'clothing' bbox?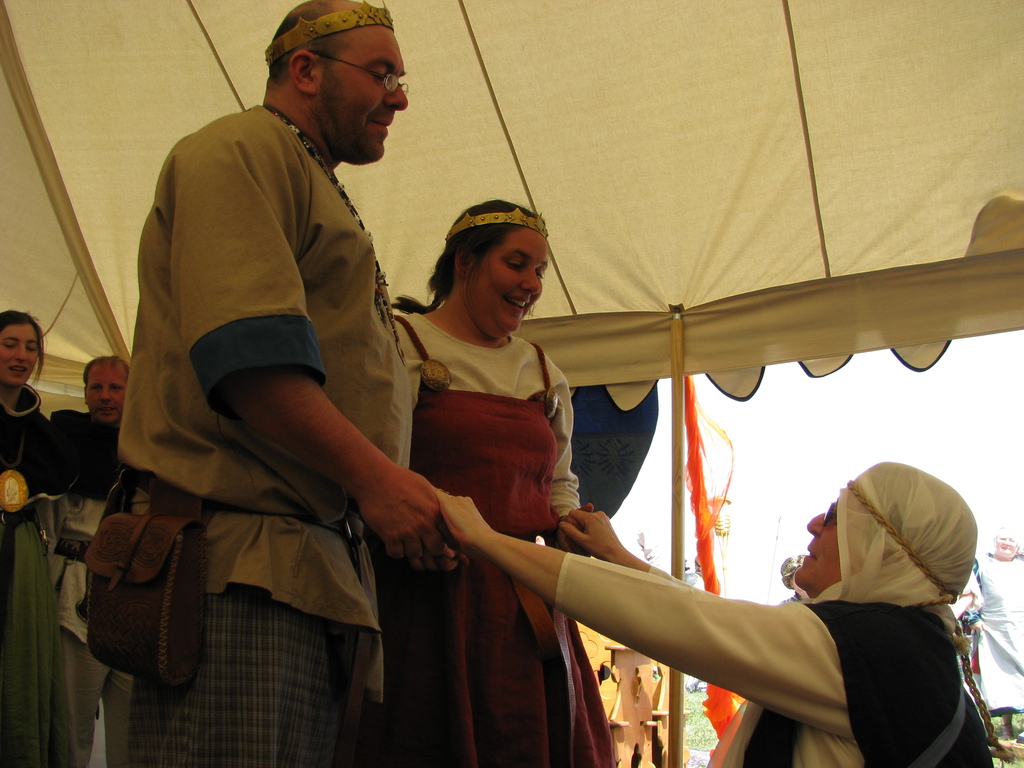
box=[114, 89, 420, 767]
